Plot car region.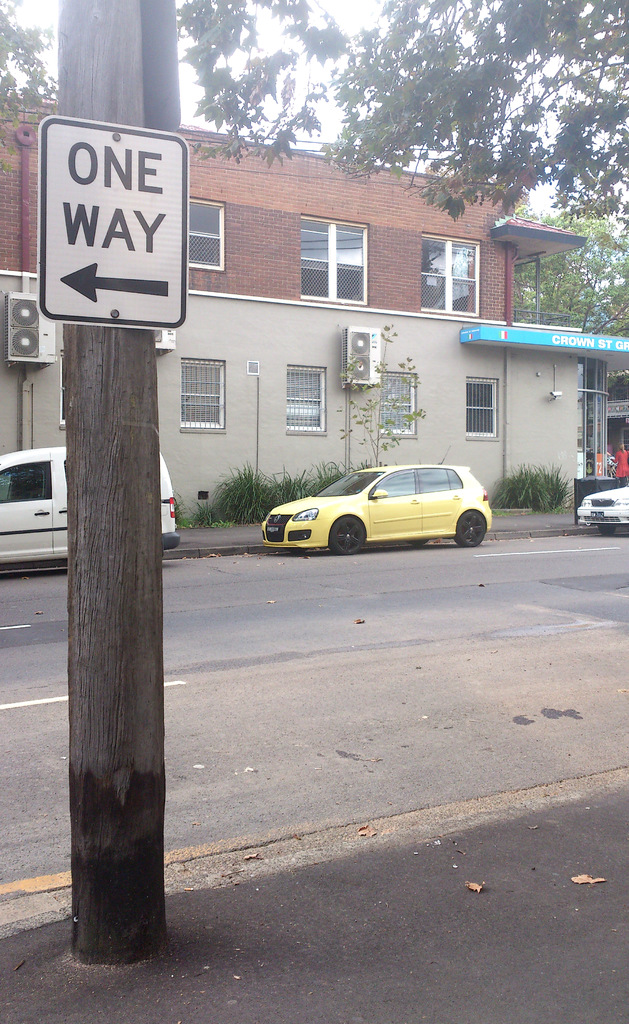
Plotted at (left=257, top=467, right=492, bottom=552).
